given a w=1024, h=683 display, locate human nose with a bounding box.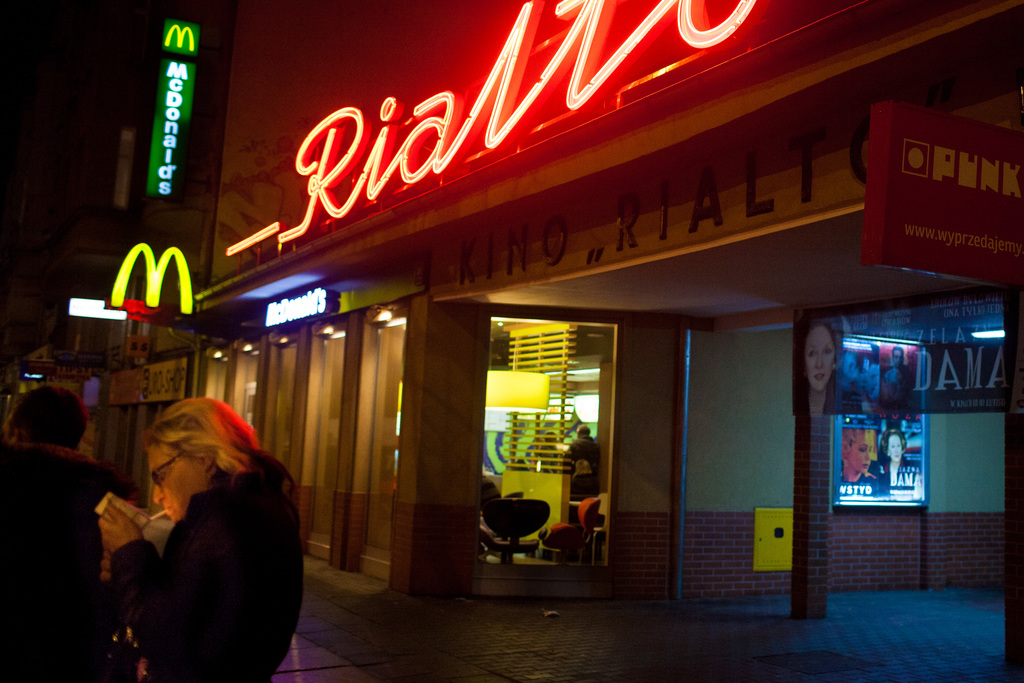
Located: x1=155 y1=479 x2=169 y2=502.
